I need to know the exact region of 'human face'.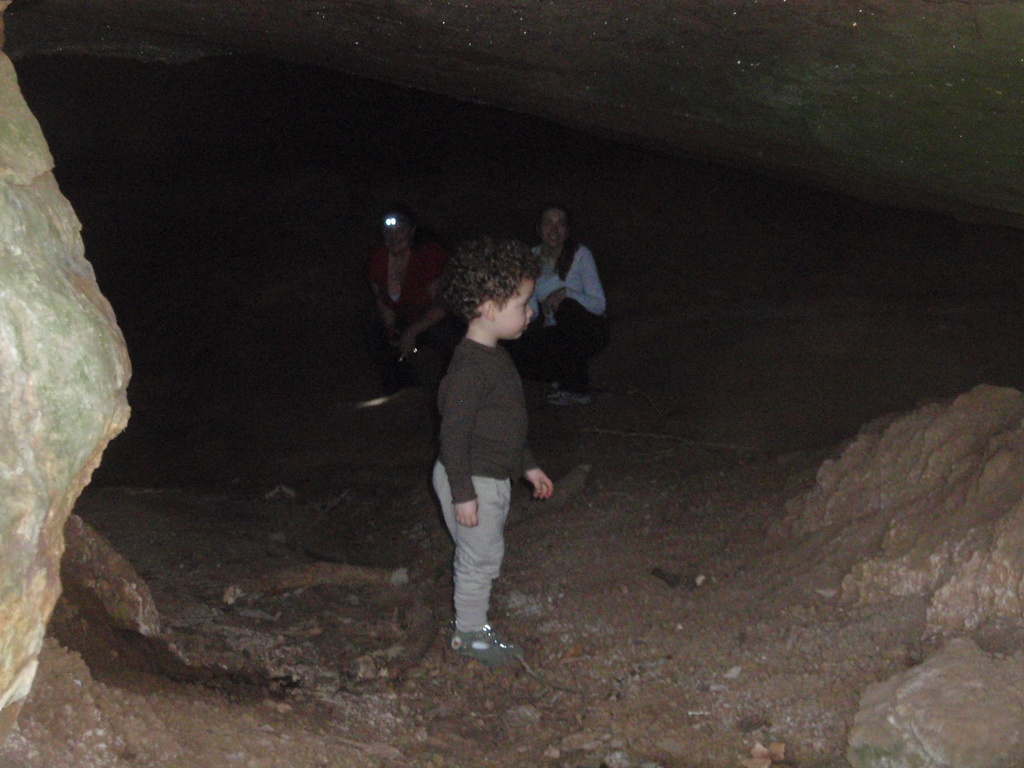
Region: bbox=(544, 209, 564, 246).
